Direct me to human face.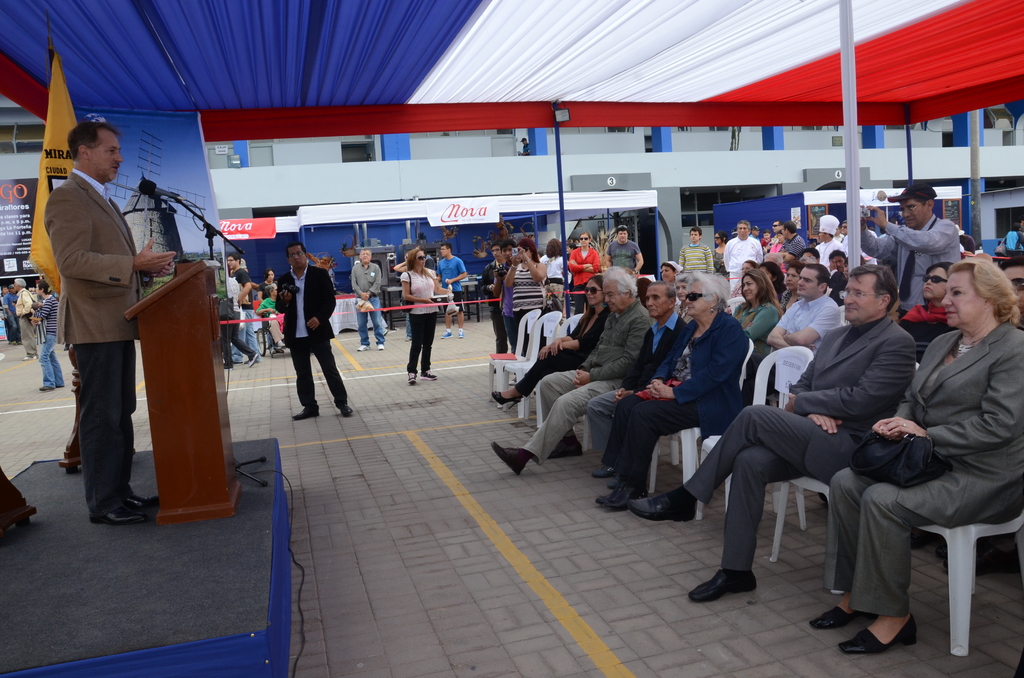
Direction: region(788, 268, 798, 291).
